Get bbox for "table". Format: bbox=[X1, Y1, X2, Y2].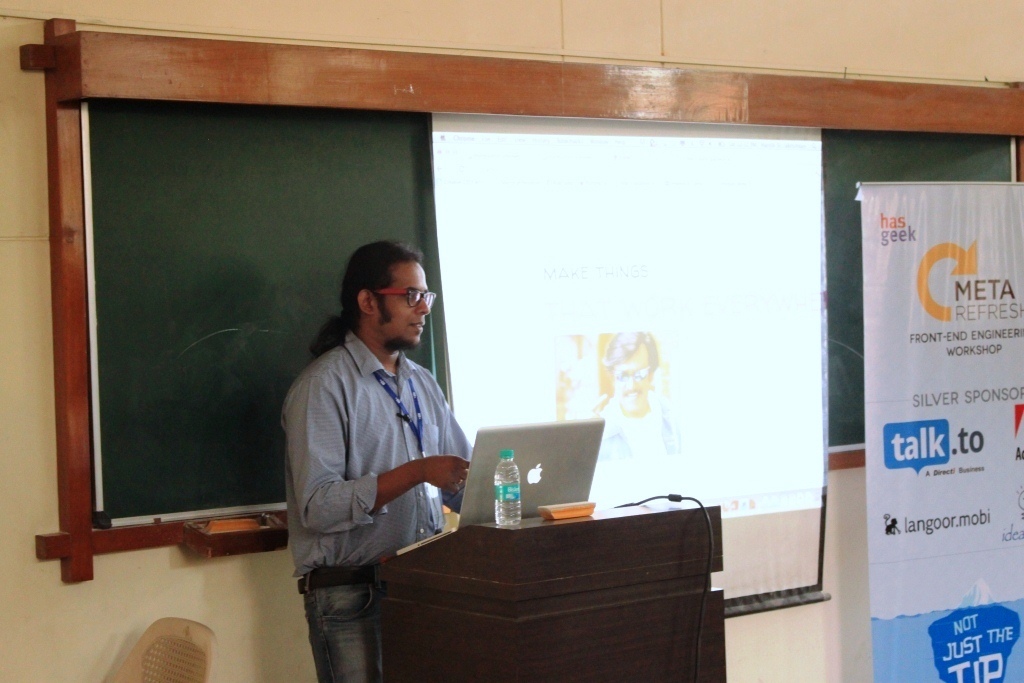
bbox=[370, 477, 721, 681].
